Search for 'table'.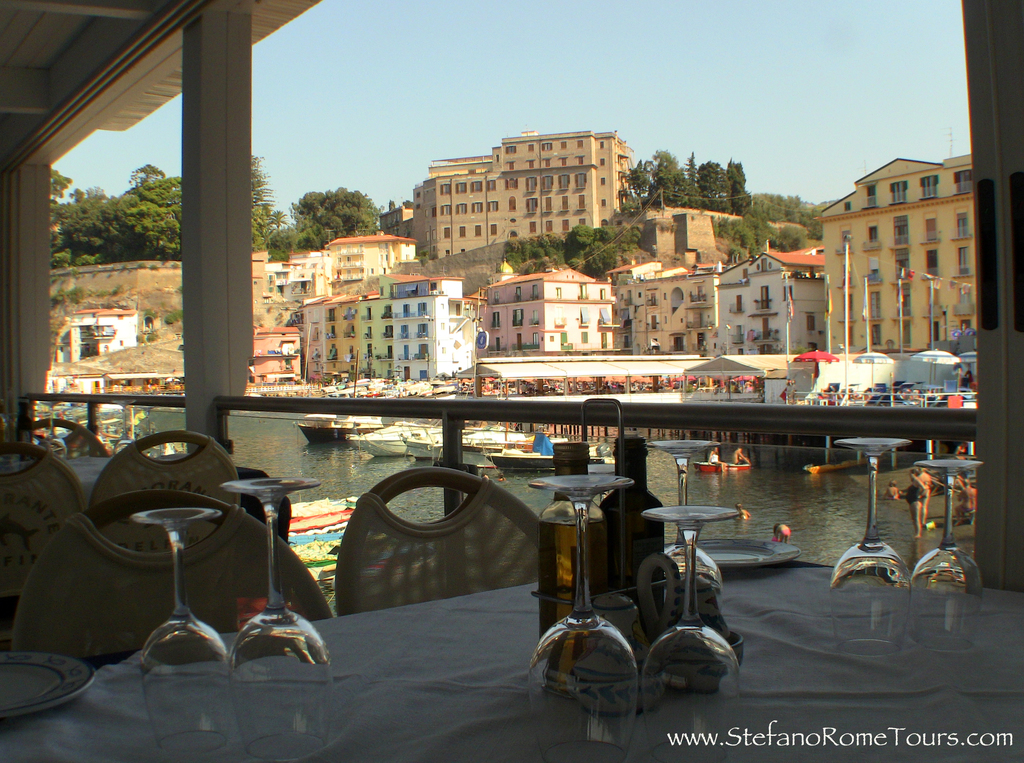
Found at detection(0, 566, 1023, 761).
